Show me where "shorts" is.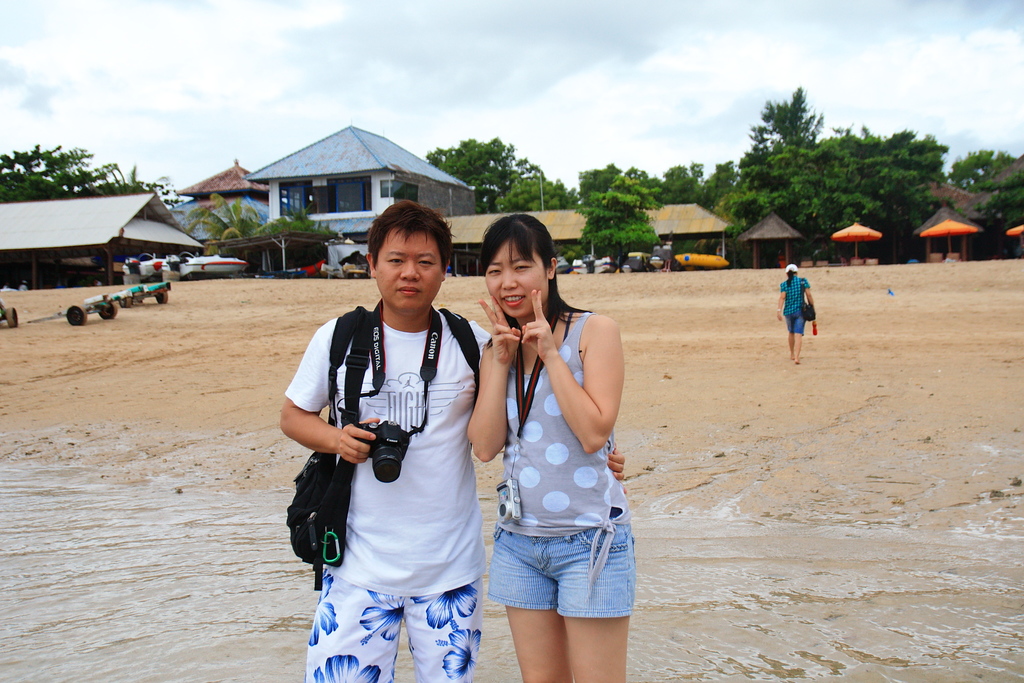
"shorts" is at {"x1": 483, "y1": 519, "x2": 643, "y2": 632}.
